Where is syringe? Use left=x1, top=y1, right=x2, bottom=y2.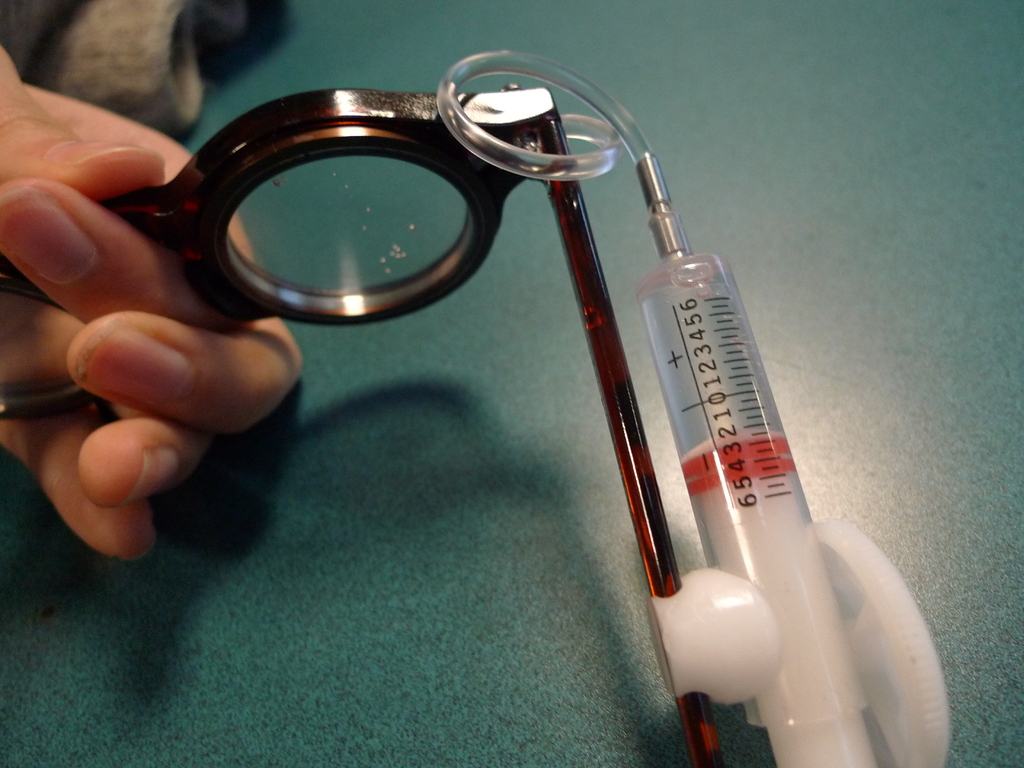
left=636, top=161, right=871, bottom=767.
